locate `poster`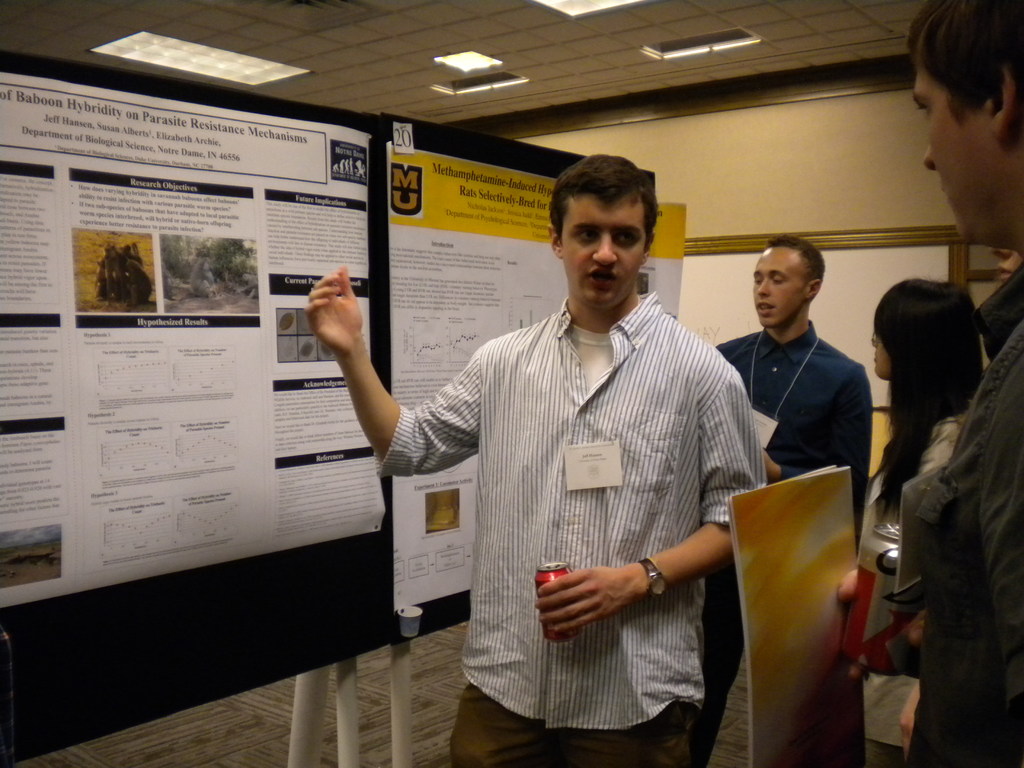
0/69/689/617
